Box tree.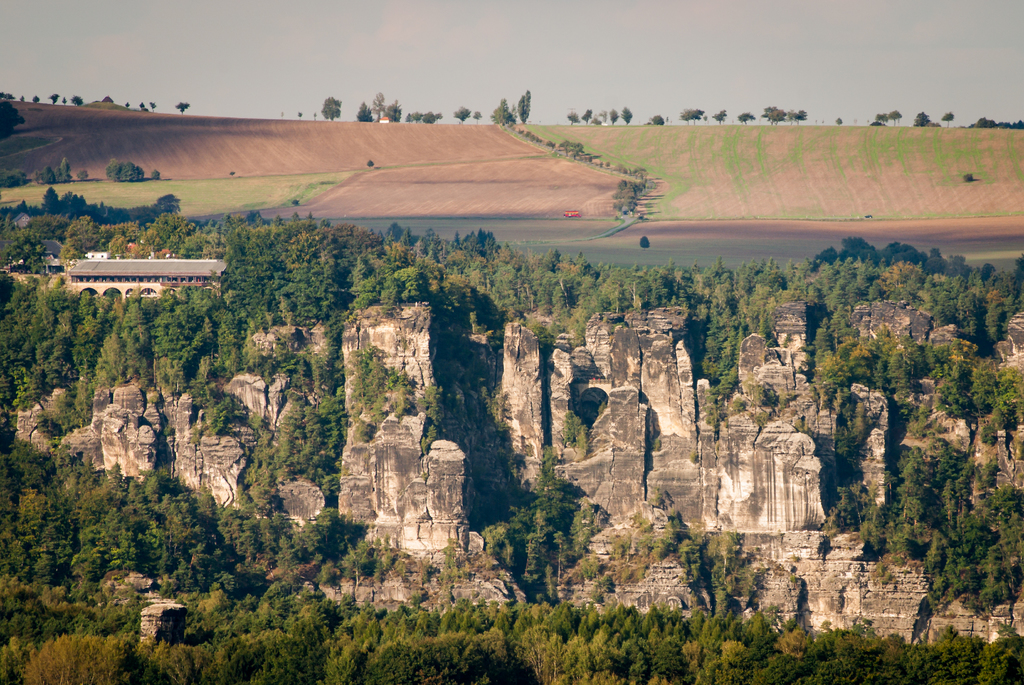
<bbox>178, 98, 189, 112</bbox>.
